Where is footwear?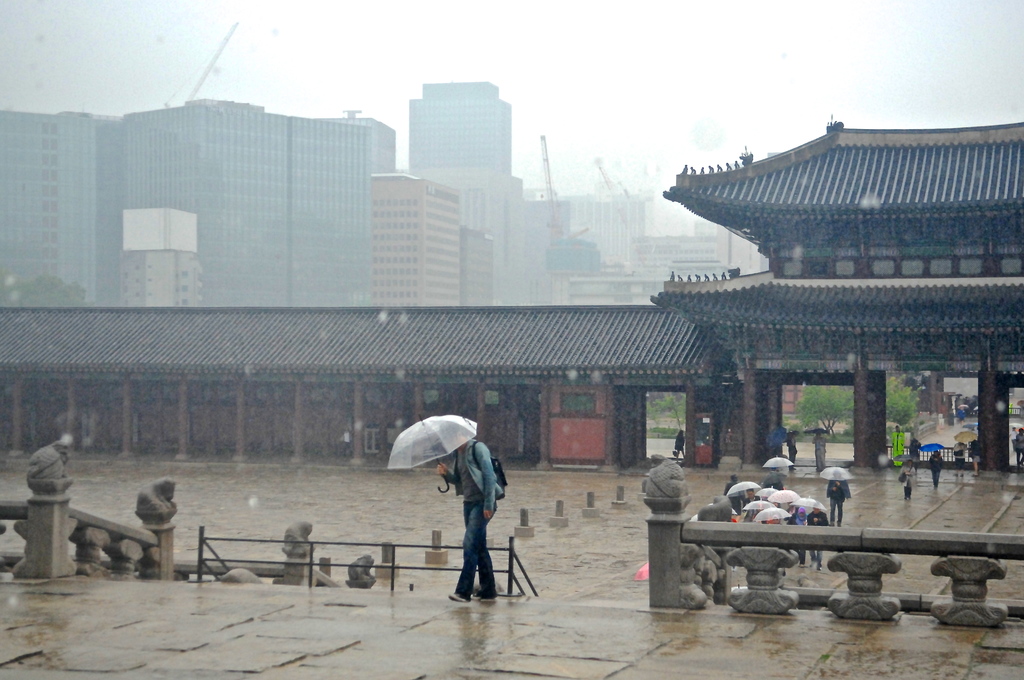
rect(449, 588, 467, 604).
